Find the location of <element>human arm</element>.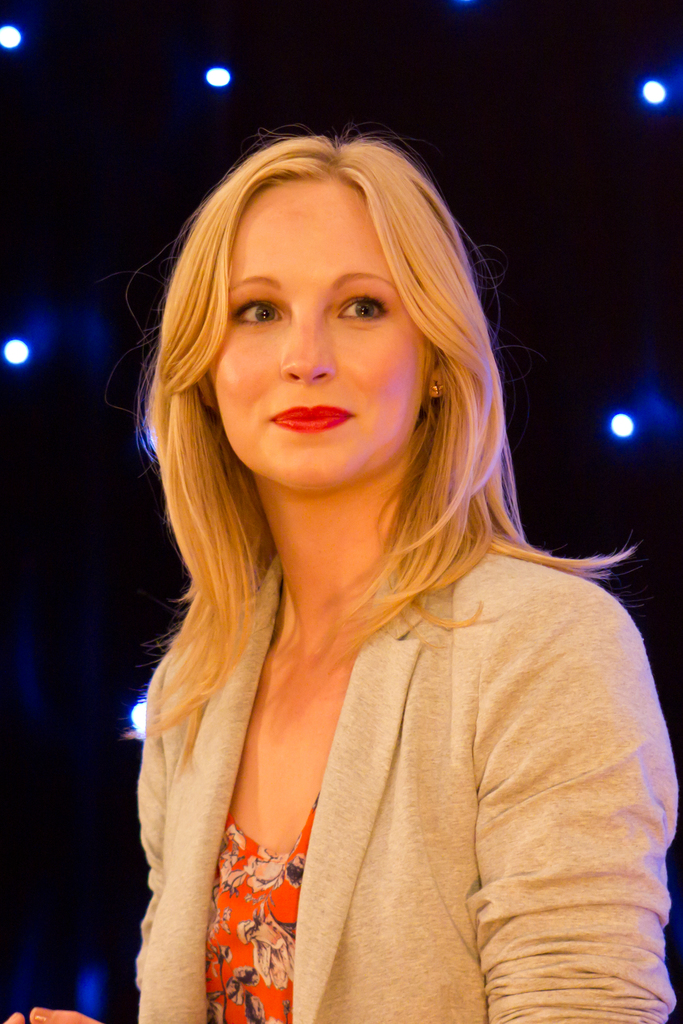
Location: box(0, 596, 679, 1023).
